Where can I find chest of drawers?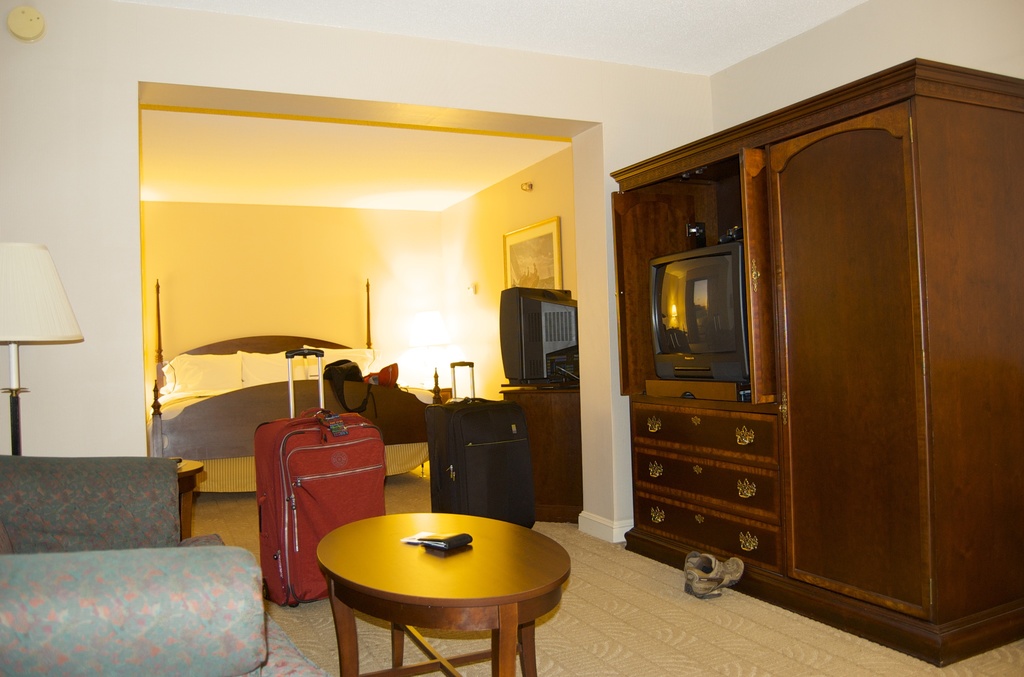
You can find it at <region>630, 400, 781, 573</region>.
